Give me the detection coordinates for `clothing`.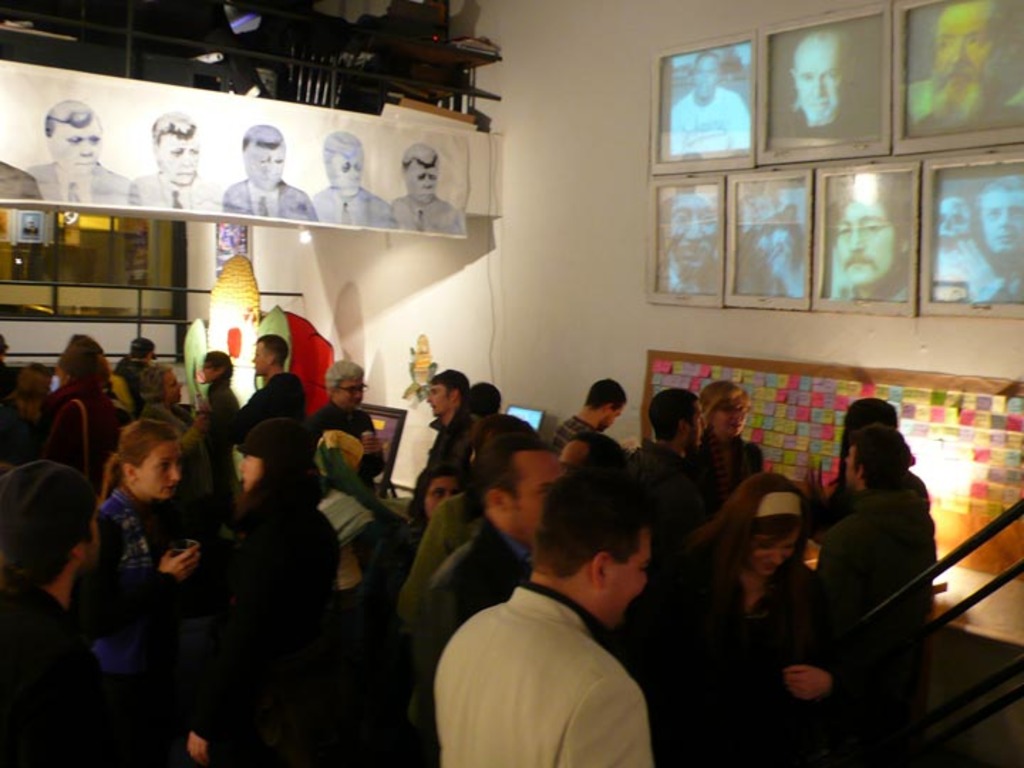
crop(654, 562, 849, 758).
